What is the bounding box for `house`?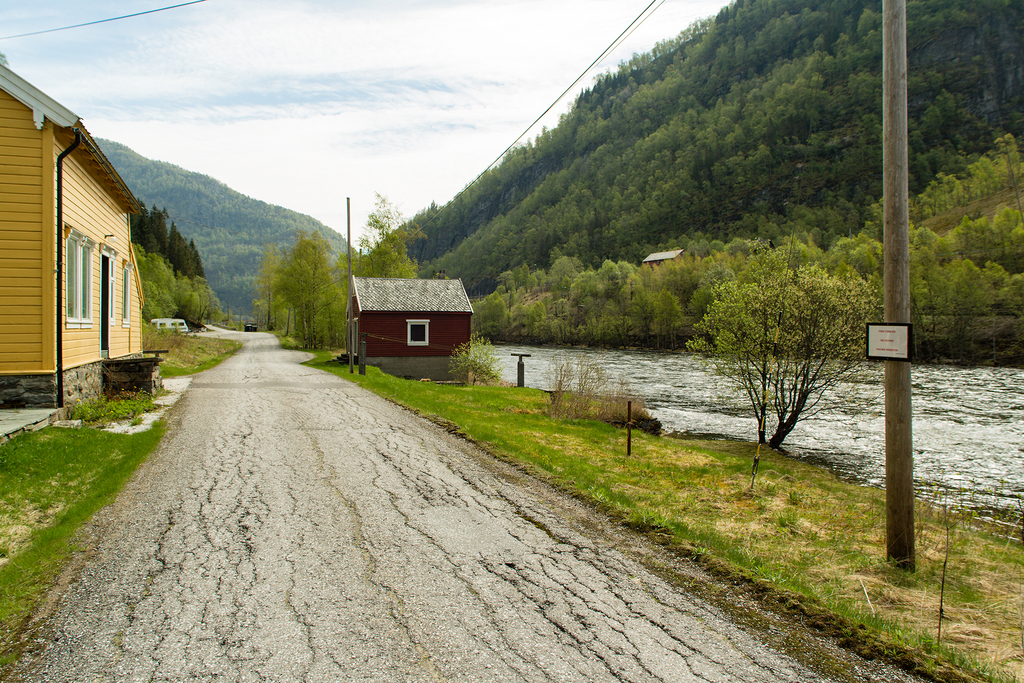
<bbox>0, 63, 180, 412</bbox>.
